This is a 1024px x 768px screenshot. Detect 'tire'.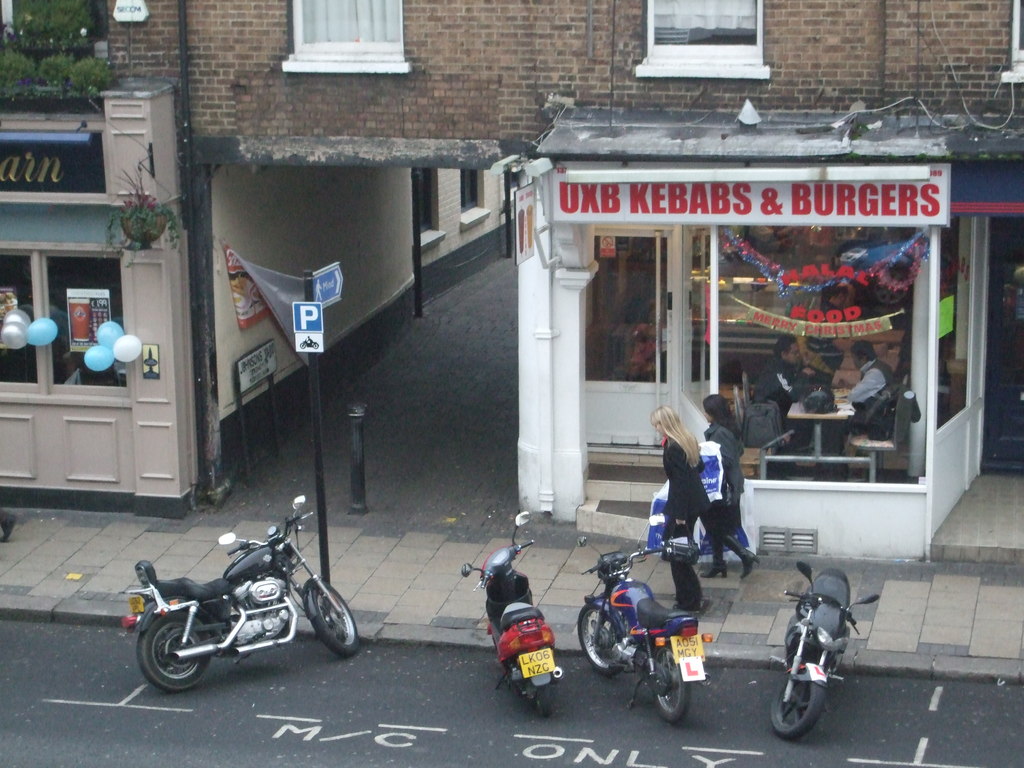
(134, 609, 212, 703).
